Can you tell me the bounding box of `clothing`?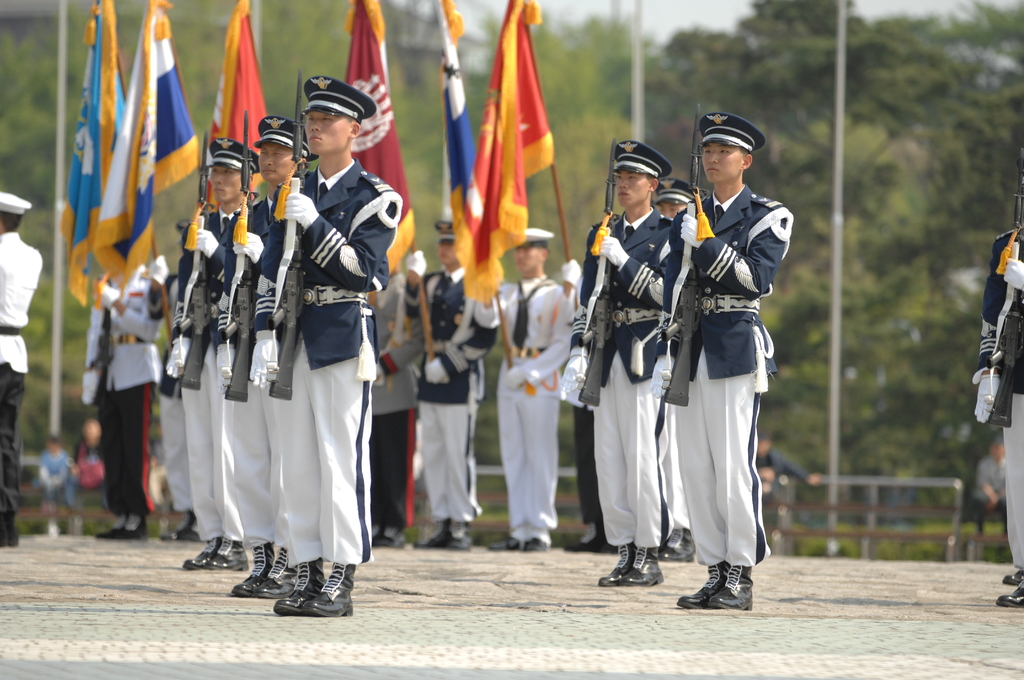
BBox(471, 268, 576, 545).
